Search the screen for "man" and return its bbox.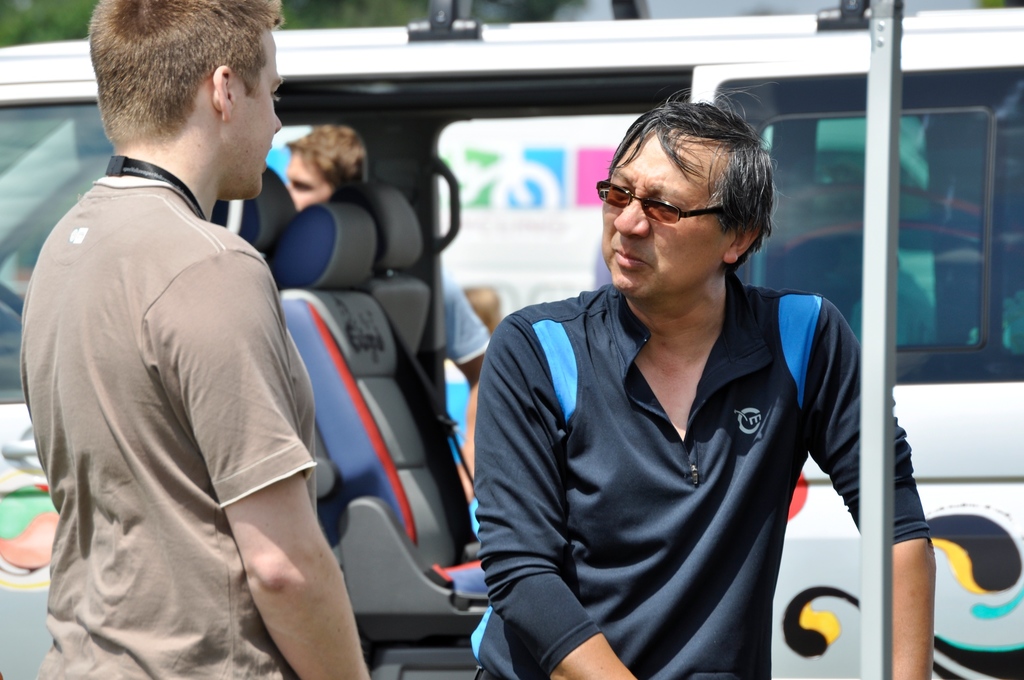
Found: <region>474, 103, 934, 679</region>.
